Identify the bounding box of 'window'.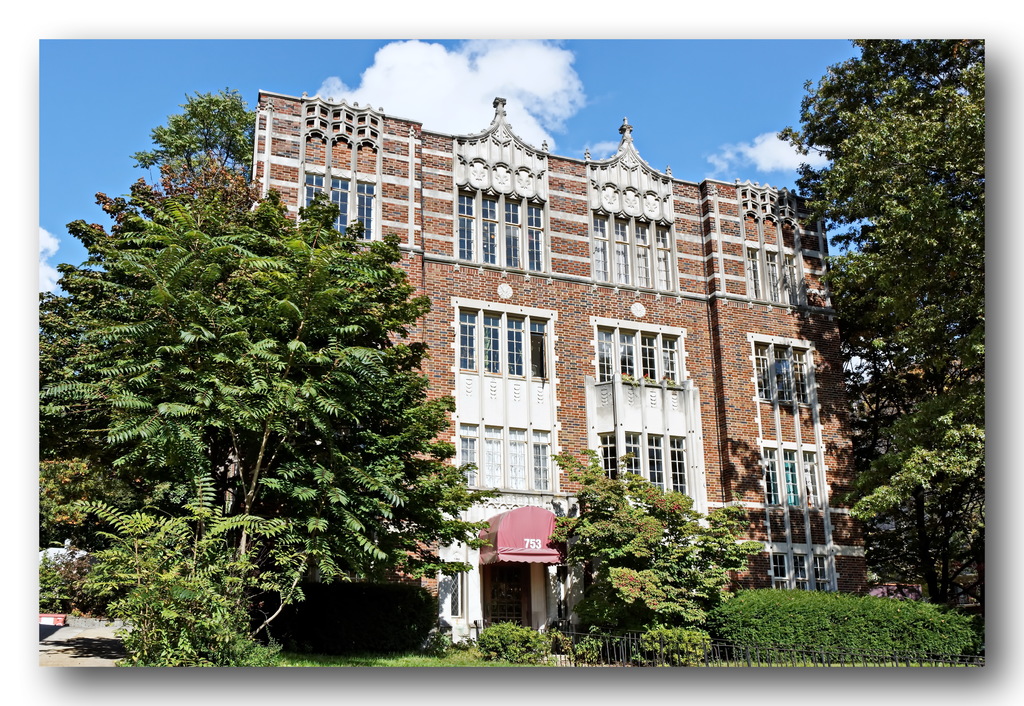
Rect(593, 220, 682, 289).
